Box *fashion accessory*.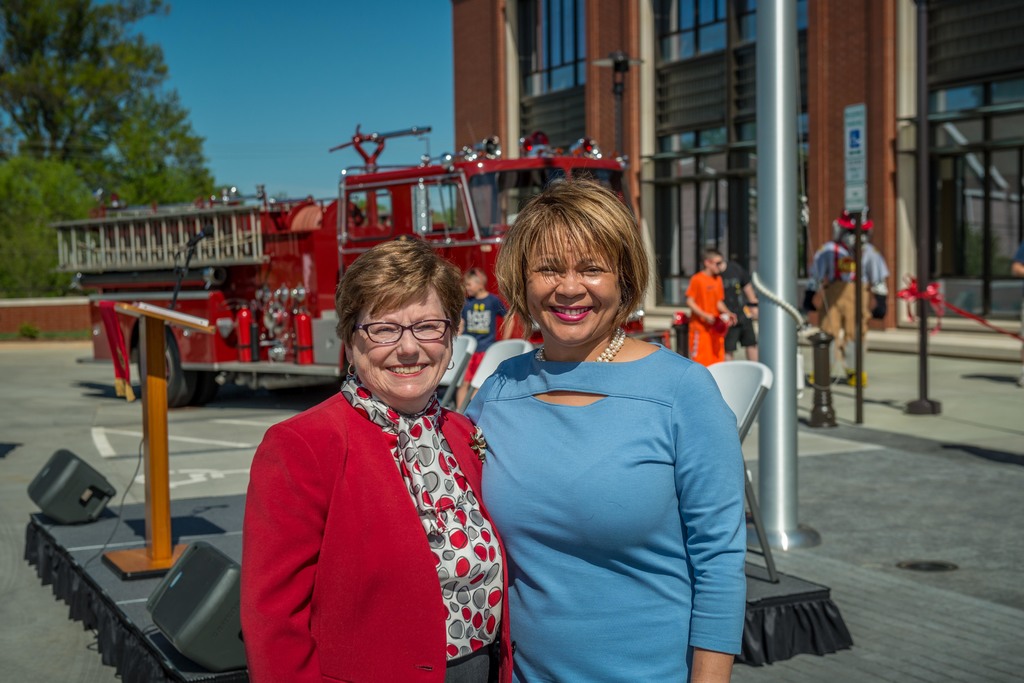
bbox=(706, 259, 722, 269).
